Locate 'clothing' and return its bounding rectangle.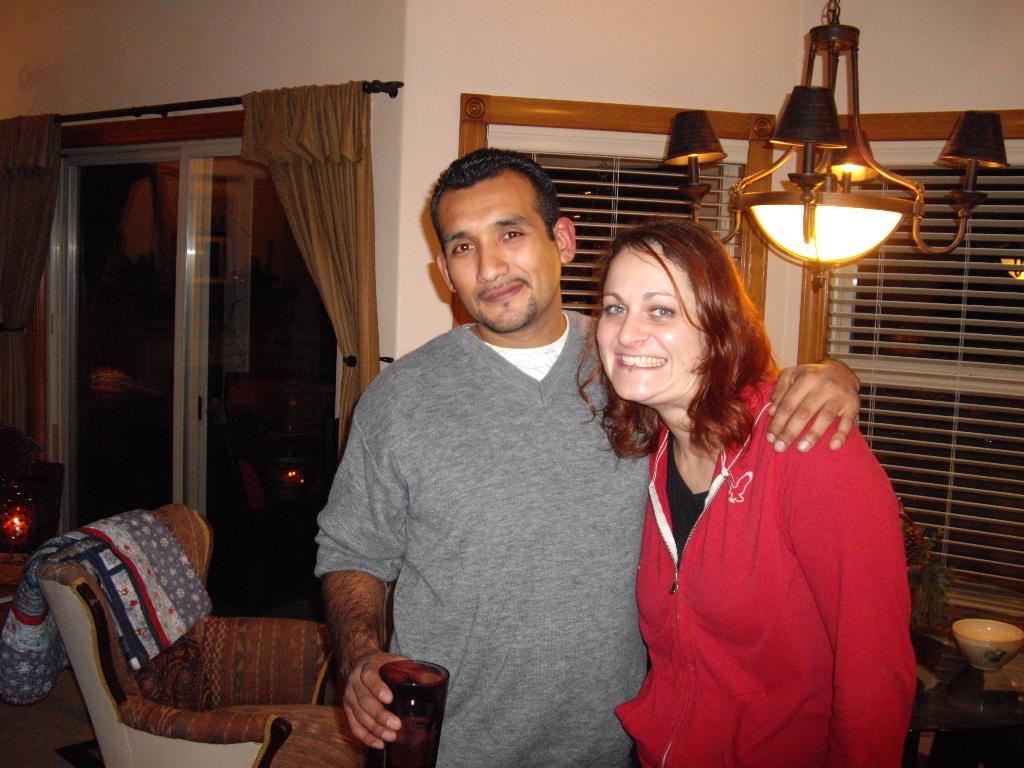
[633, 340, 918, 750].
